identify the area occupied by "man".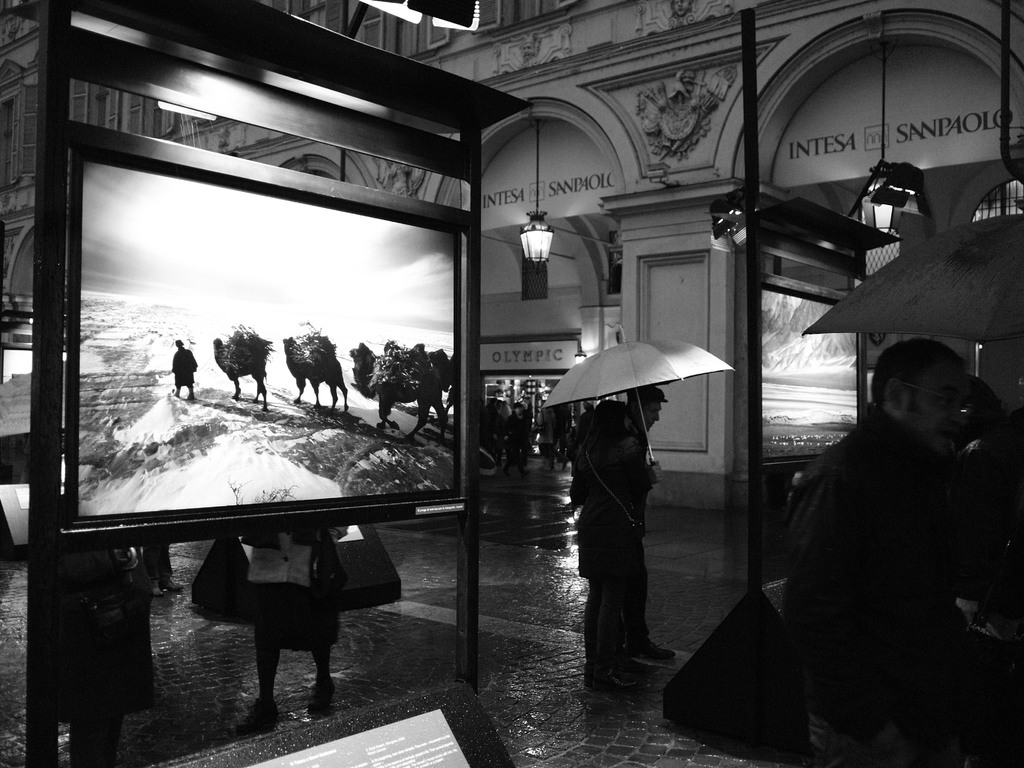
Area: [left=615, top=383, right=682, bottom=674].
